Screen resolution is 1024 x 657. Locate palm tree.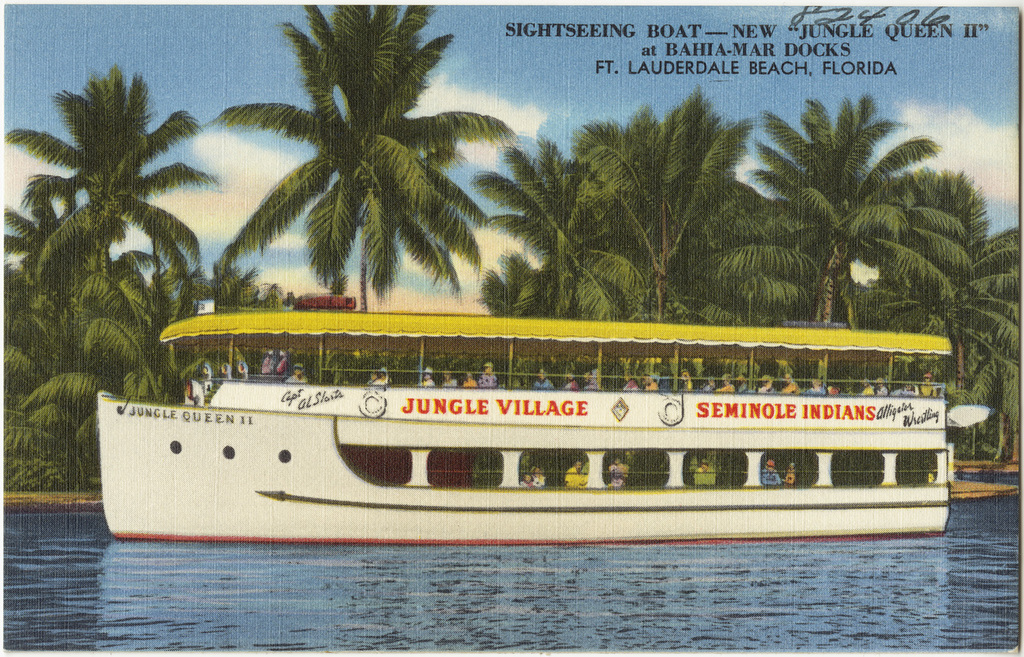
select_region(483, 162, 625, 319).
